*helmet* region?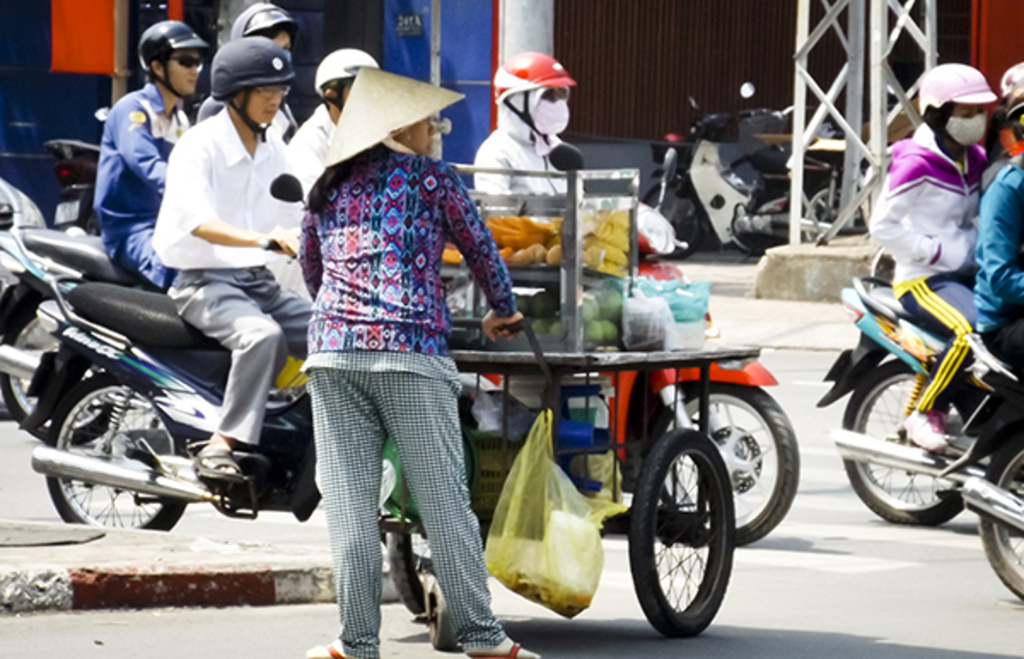
229,2,292,65
